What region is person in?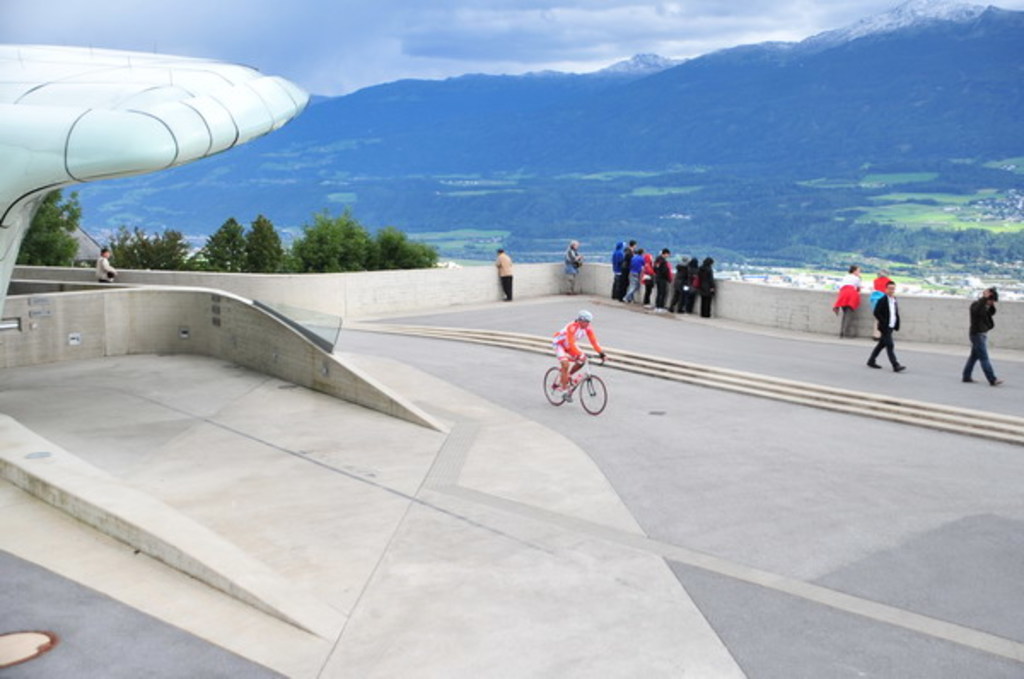
box(630, 247, 647, 299).
